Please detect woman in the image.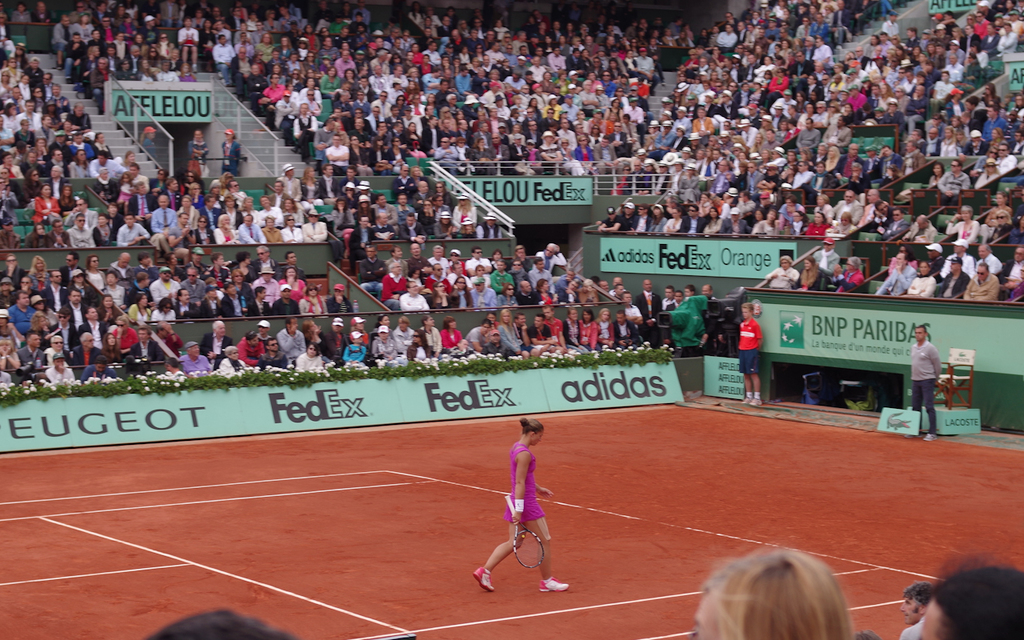
[left=476, top=110, right=496, bottom=131].
